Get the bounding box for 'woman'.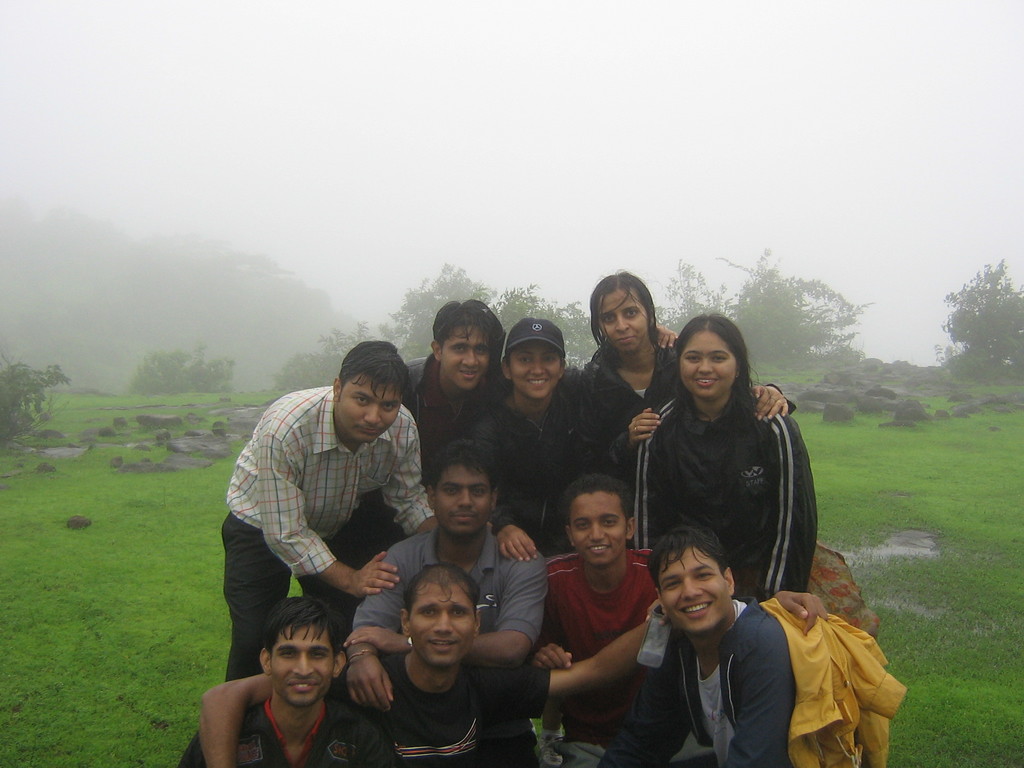
(619,302,836,592).
